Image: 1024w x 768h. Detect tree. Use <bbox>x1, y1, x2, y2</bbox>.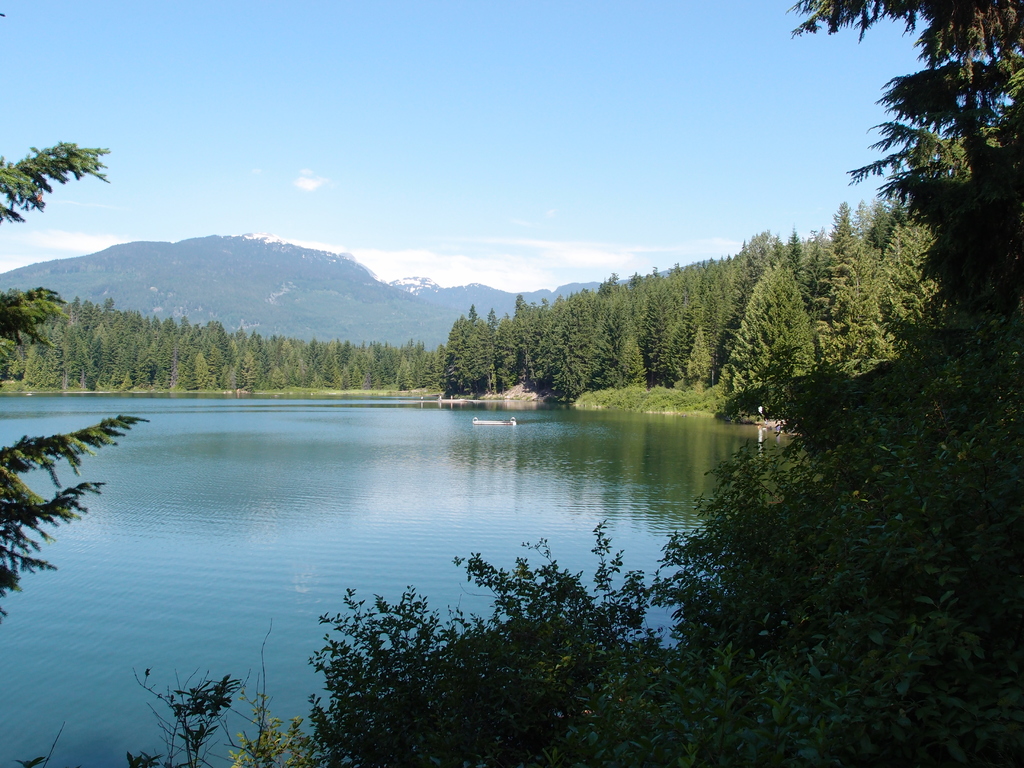
<bbox>0, 141, 152, 624</bbox>.
